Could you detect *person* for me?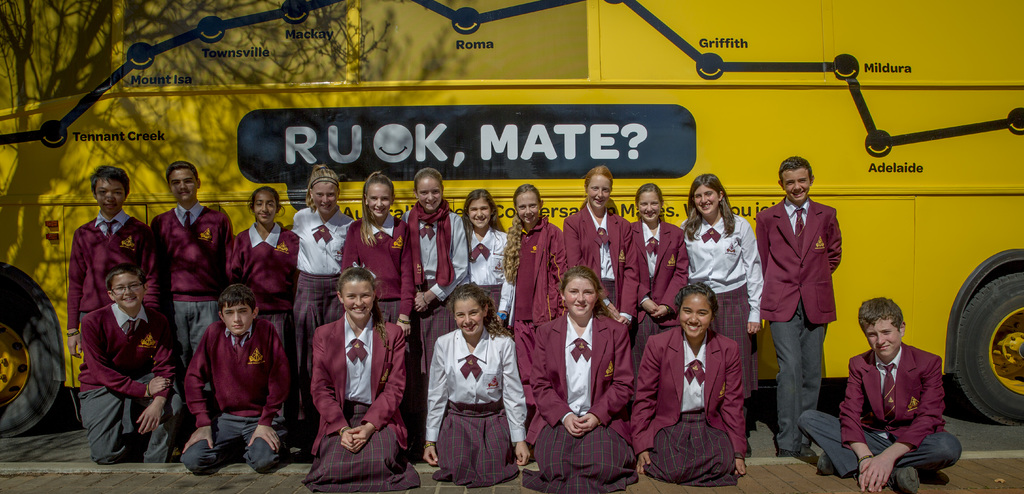
Detection result: 561,165,630,320.
